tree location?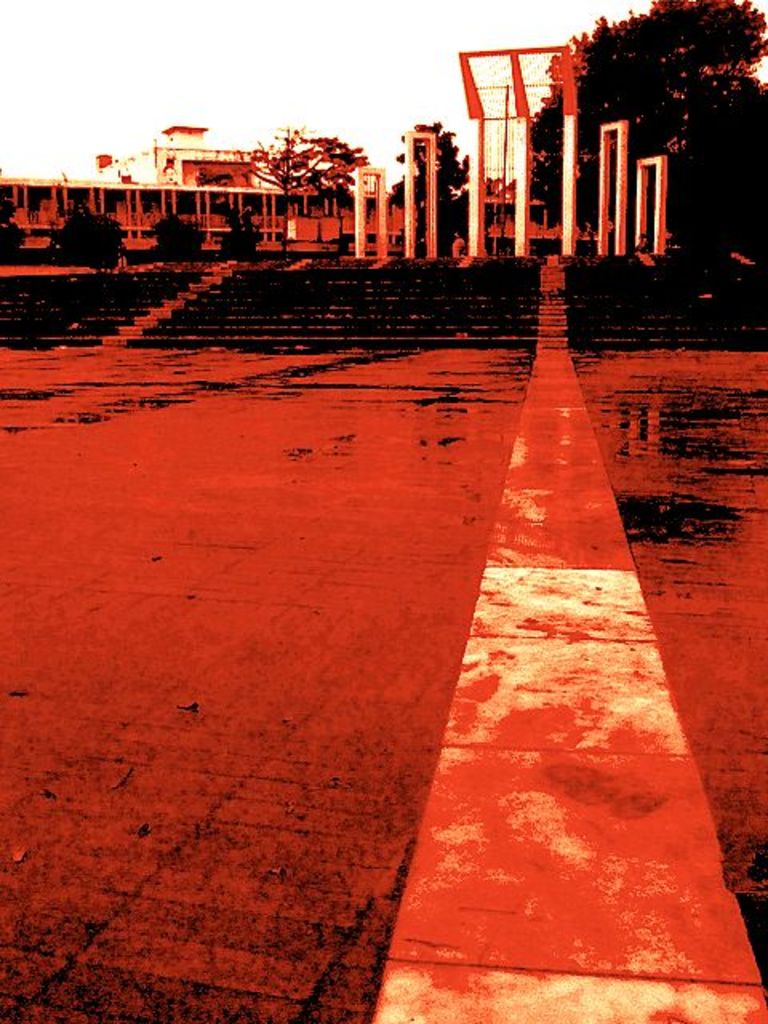
box(232, 125, 362, 213)
